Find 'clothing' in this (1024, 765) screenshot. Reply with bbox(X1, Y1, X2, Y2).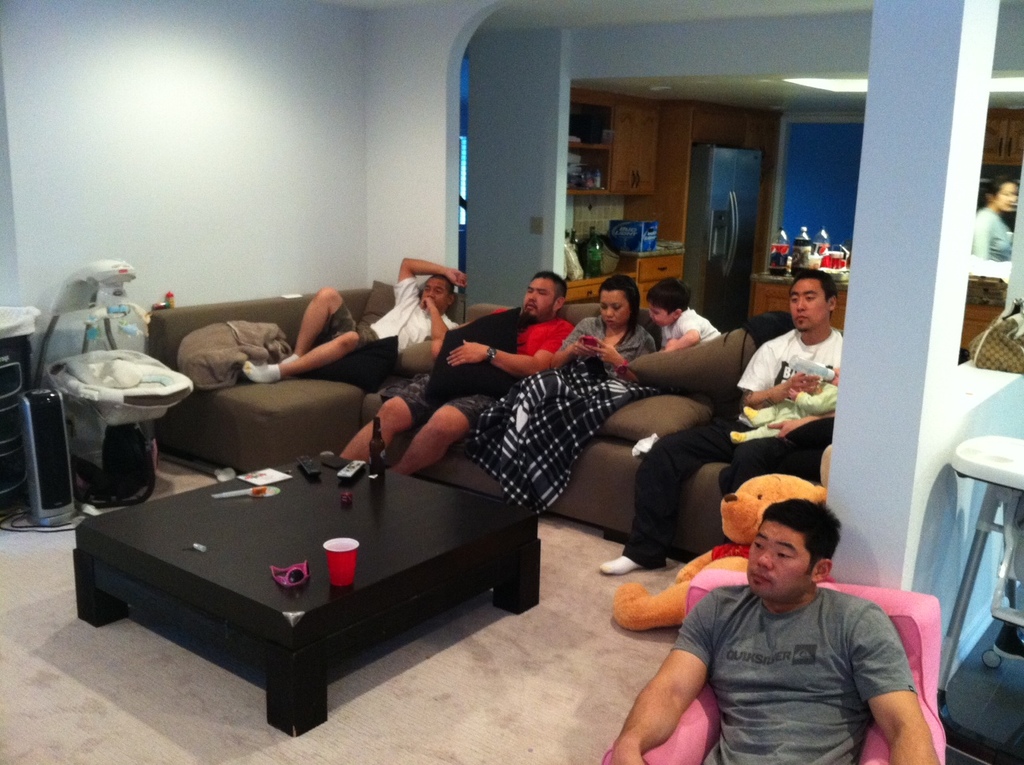
bbox(381, 310, 581, 442).
